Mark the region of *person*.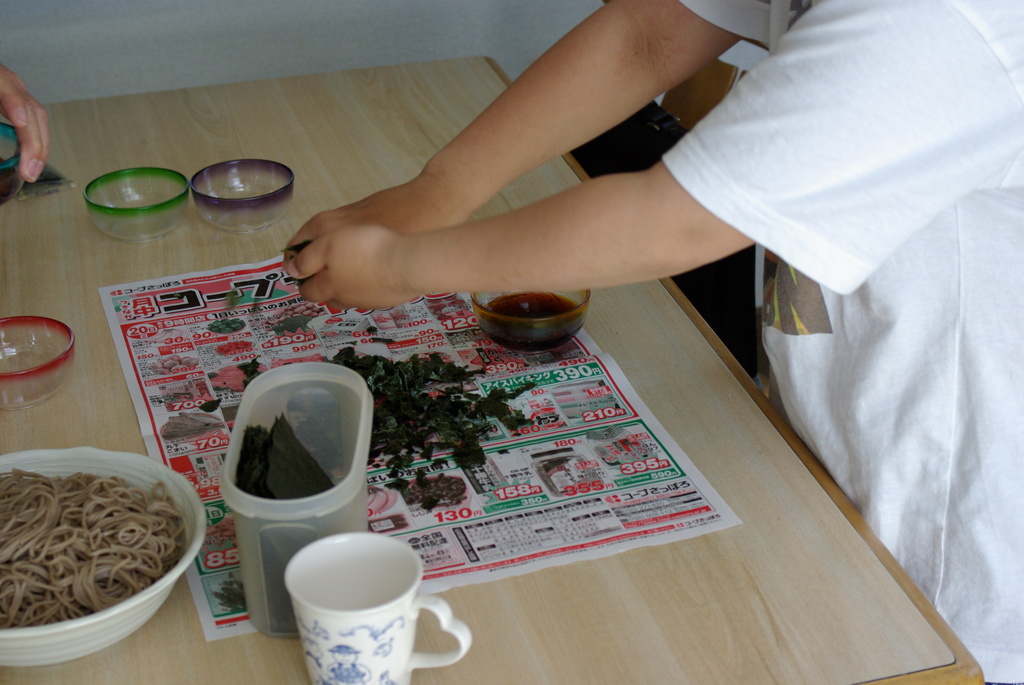
Region: [x1=282, y1=0, x2=1023, y2=684].
